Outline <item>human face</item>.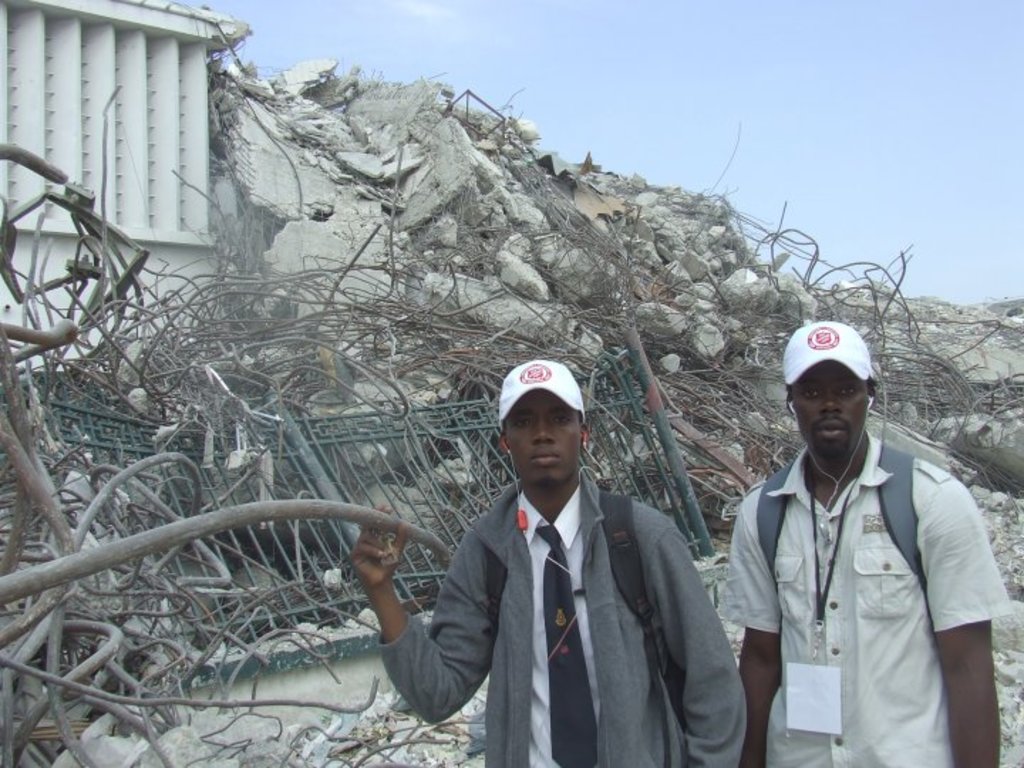
Outline: 503 391 580 482.
